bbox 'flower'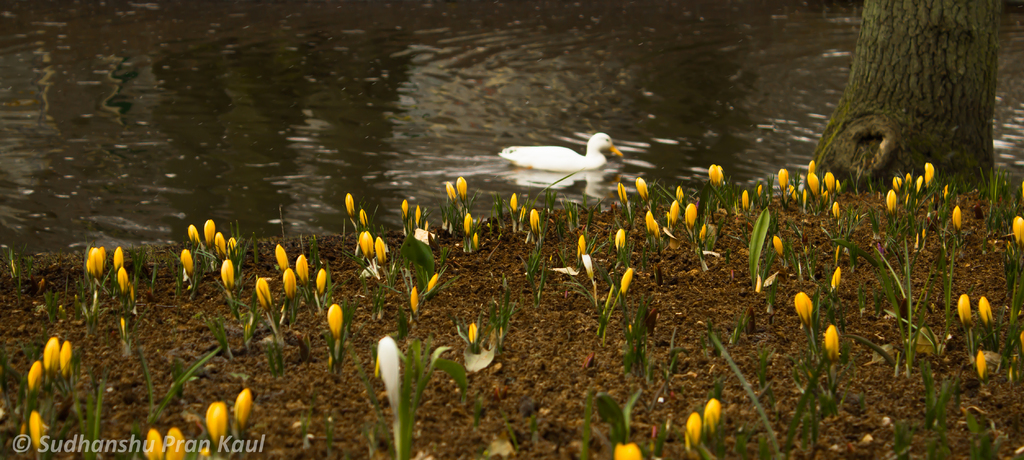
(1016, 329, 1023, 357)
